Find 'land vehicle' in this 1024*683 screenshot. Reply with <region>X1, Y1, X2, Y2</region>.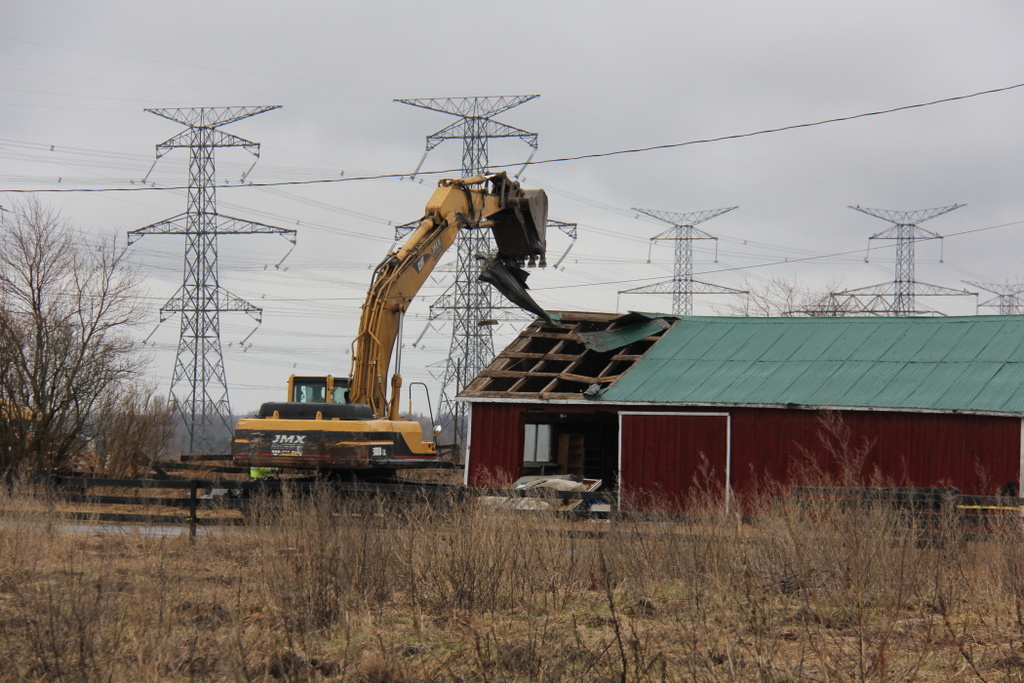
<region>229, 169, 551, 483</region>.
